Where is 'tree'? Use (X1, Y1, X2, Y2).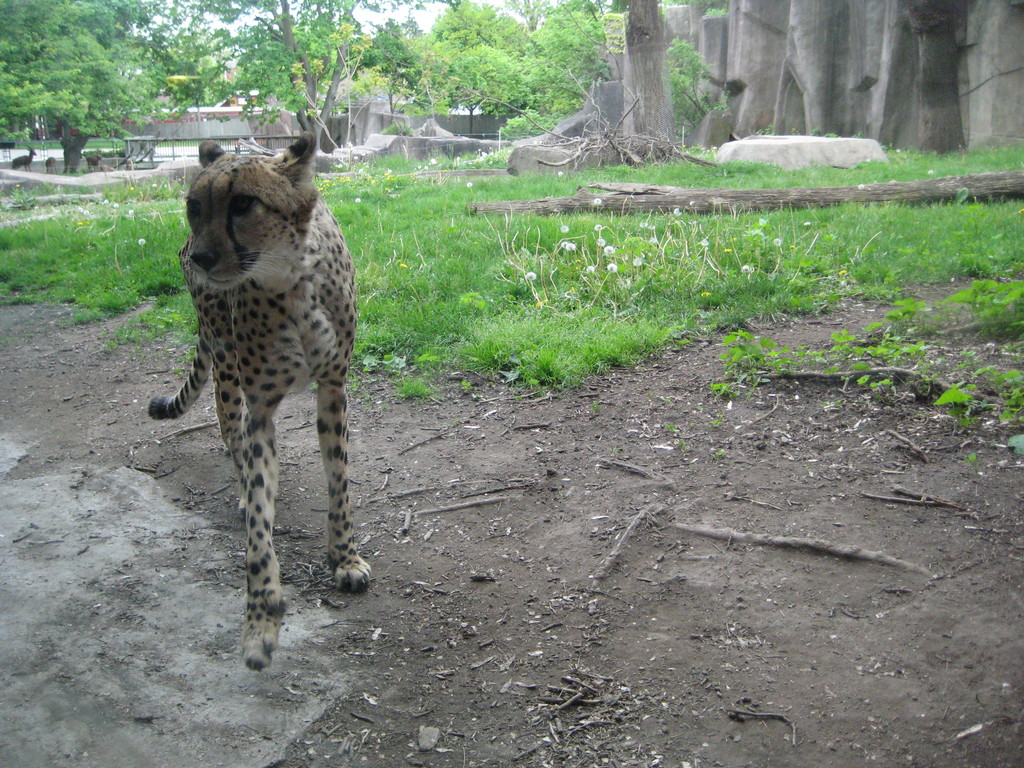
(508, 0, 552, 54).
